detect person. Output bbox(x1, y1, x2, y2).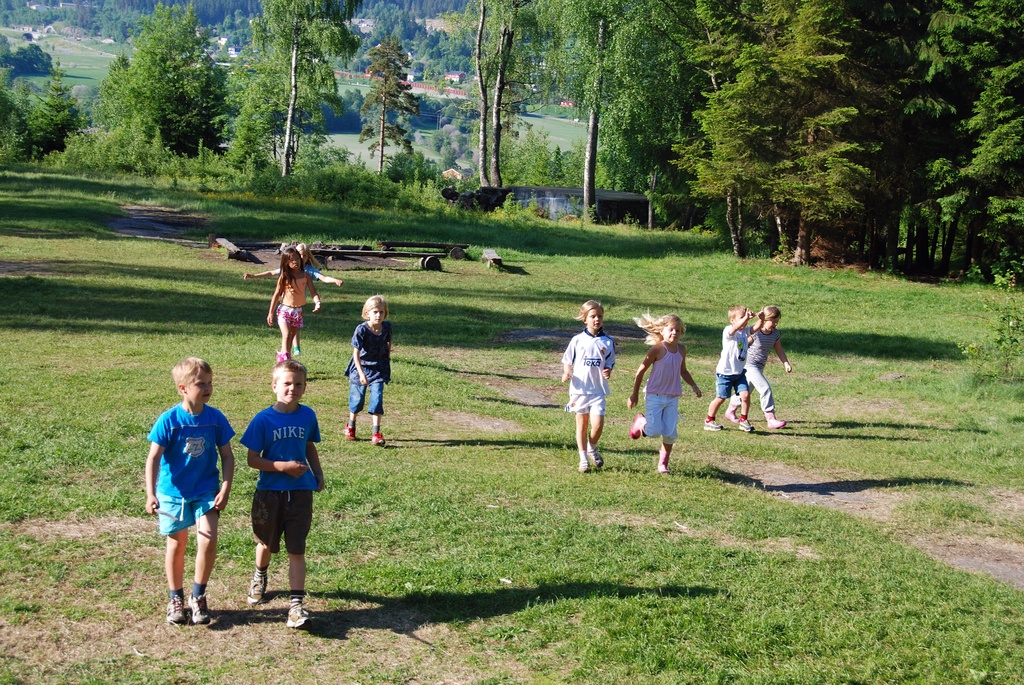
bbox(141, 354, 238, 627).
